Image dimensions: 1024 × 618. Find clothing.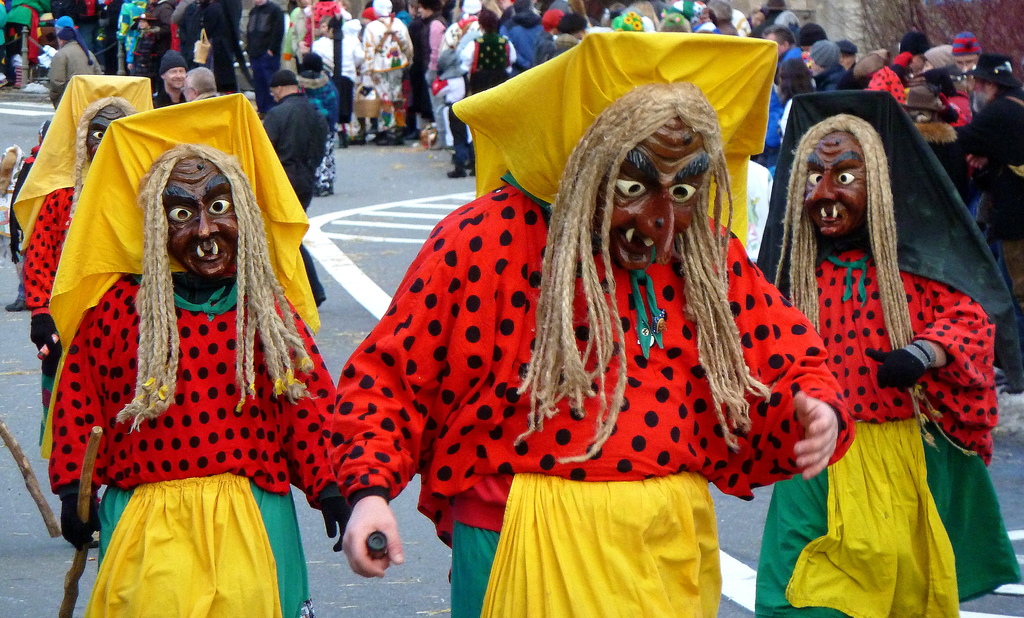
bbox=[865, 60, 908, 103].
